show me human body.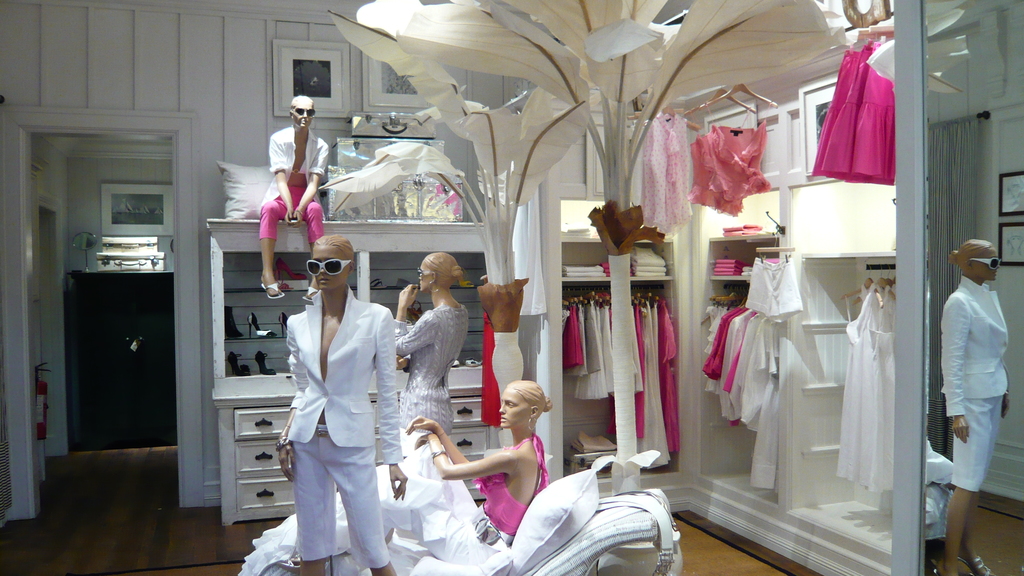
human body is here: BBox(404, 376, 555, 547).
